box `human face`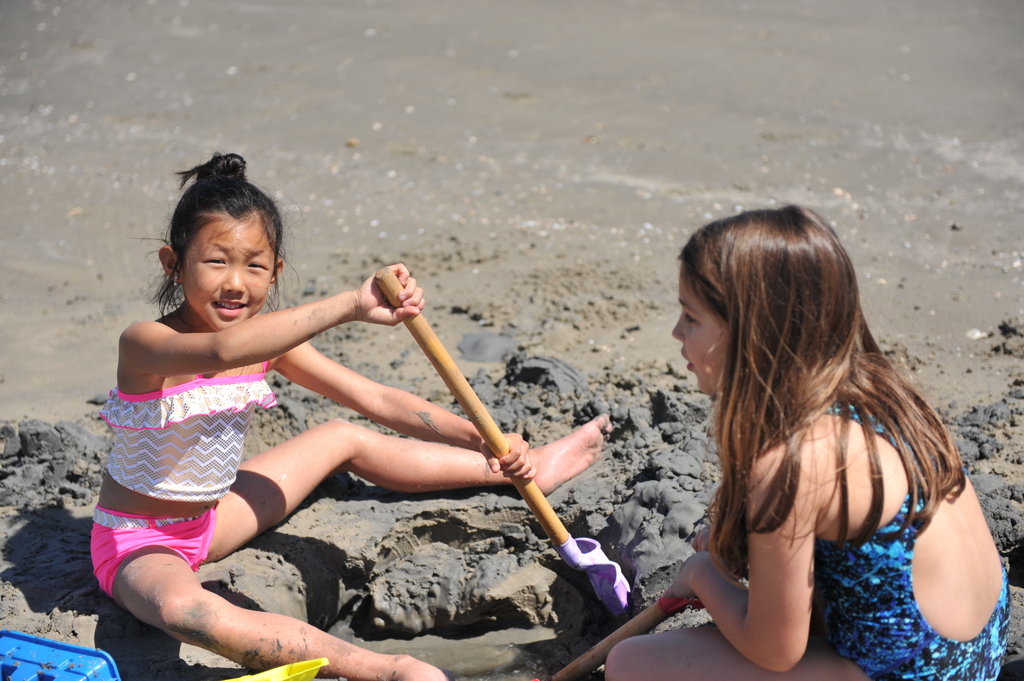
[178,214,271,332]
